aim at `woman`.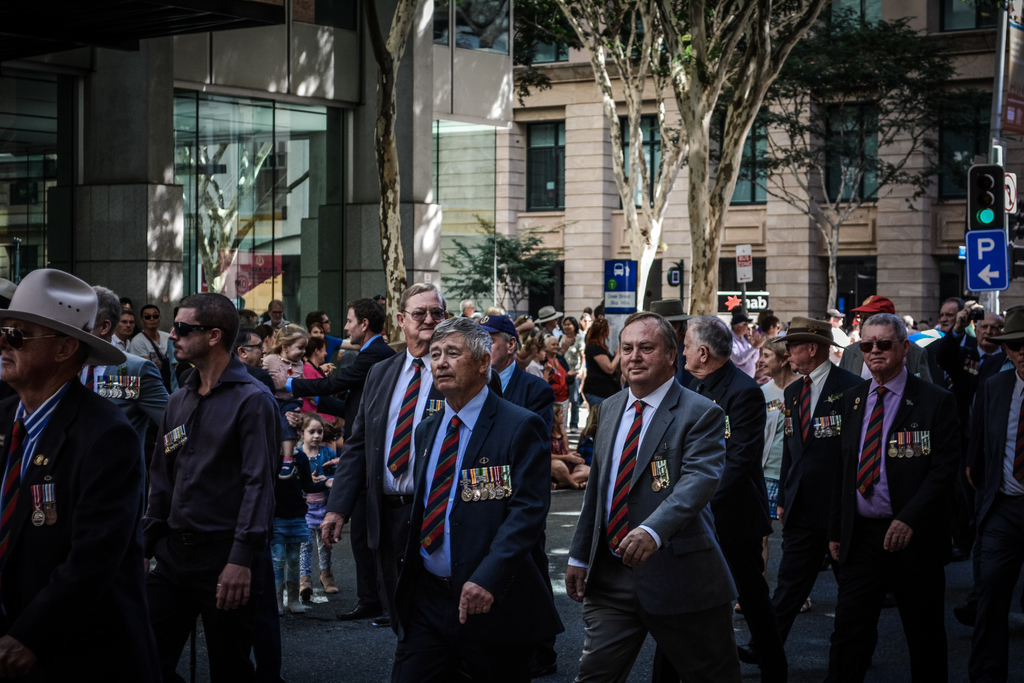
Aimed at pyautogui.locateOnScreen(555, 319, 576, 426).
